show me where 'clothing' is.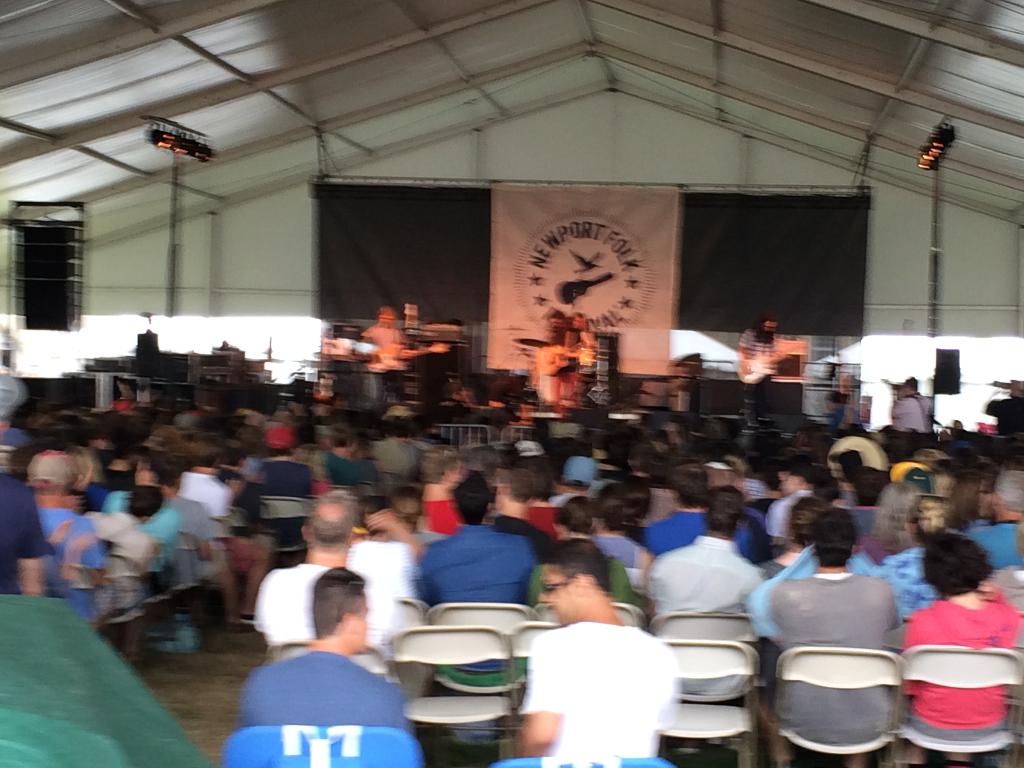
'clothing' is at {"left": 415, "top": 523, "right": 529, "bottom": 673}.
